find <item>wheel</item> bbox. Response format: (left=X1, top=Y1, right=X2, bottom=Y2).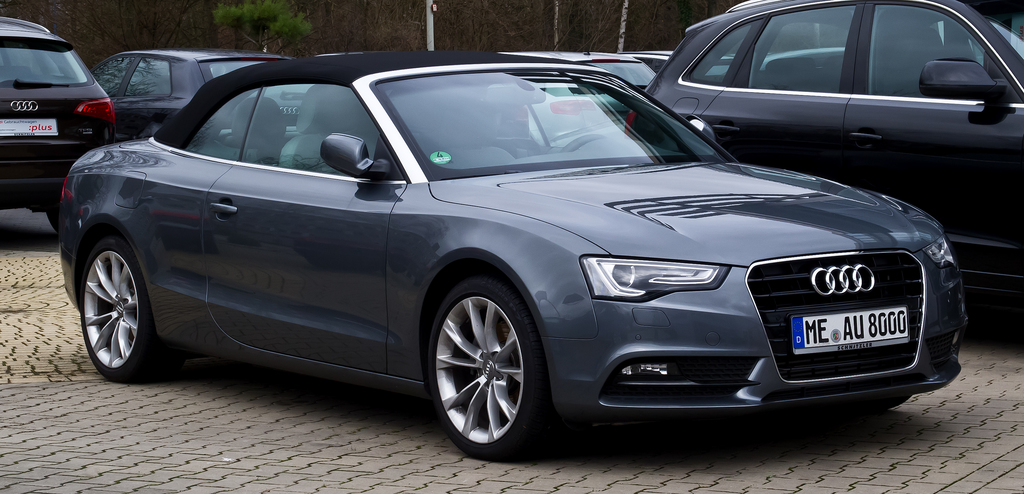
(left=43, top=210, right=61, bottom=234).
